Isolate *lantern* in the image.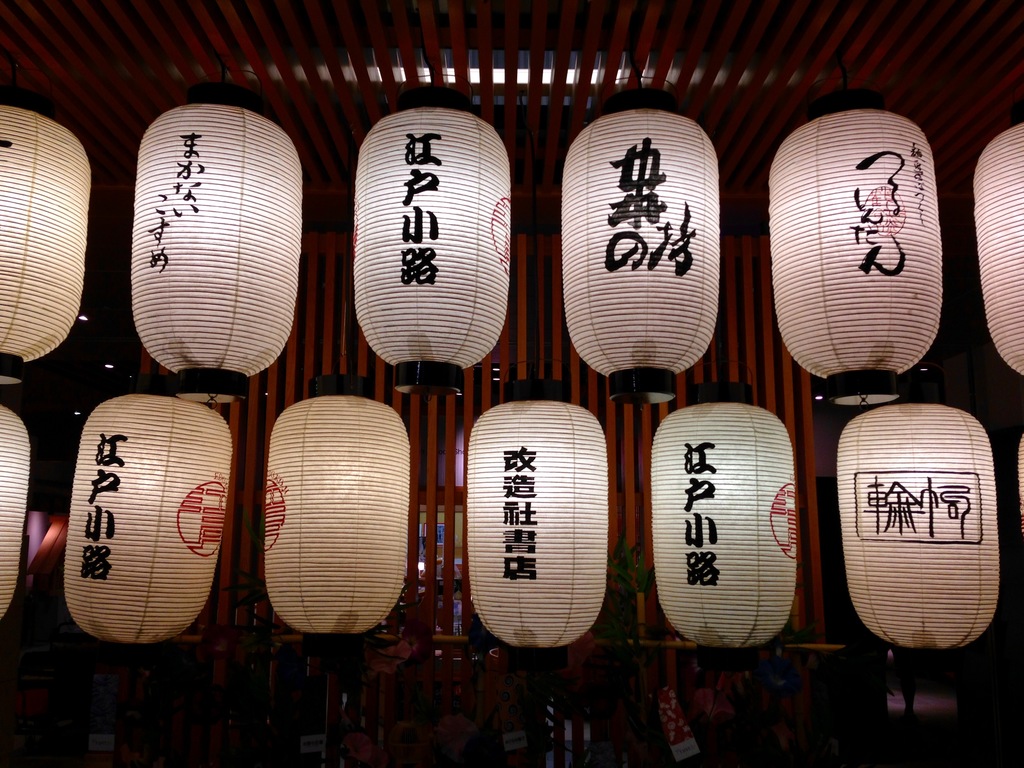
Isolated region: [0,406,29,610].
